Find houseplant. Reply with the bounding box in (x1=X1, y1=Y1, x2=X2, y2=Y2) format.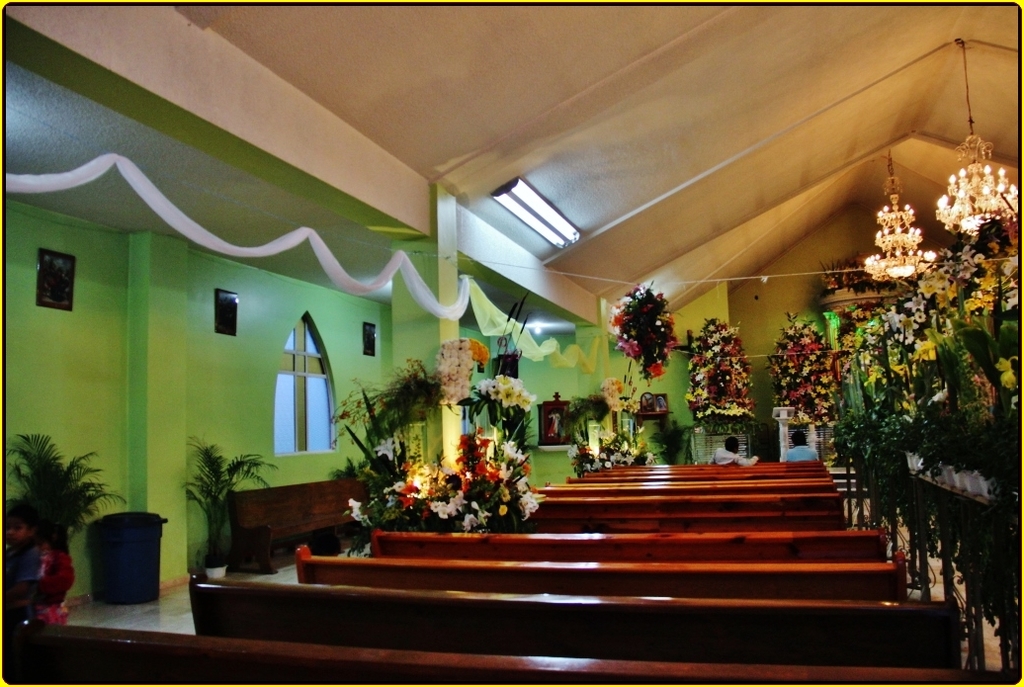
(x1=178, y1=427, x2=284, y2=582).
